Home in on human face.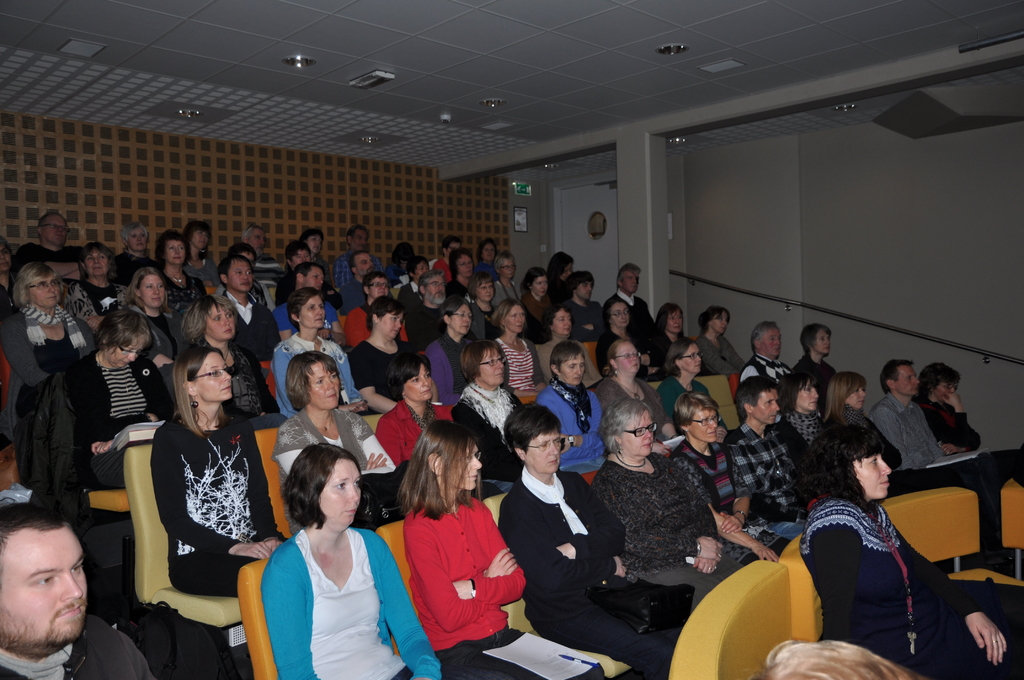
Homed in at {"left": 762, "top": 327, "right": 782, "bottom": 355}.
